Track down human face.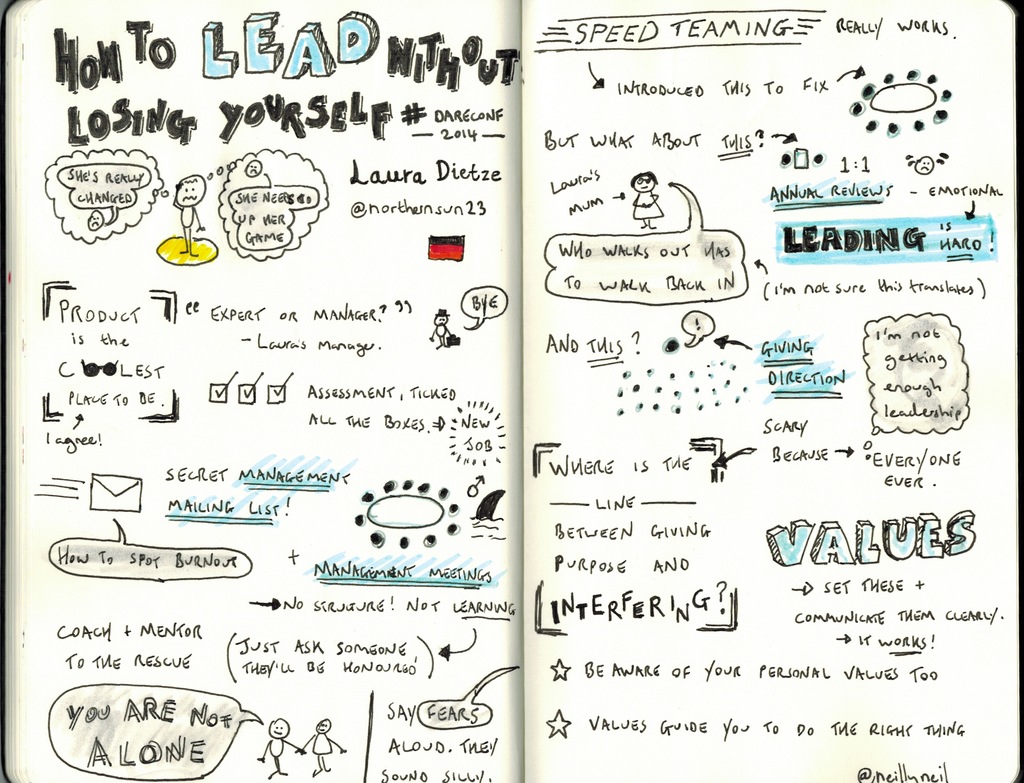
Tracked to [179, 178, 202, 202].
